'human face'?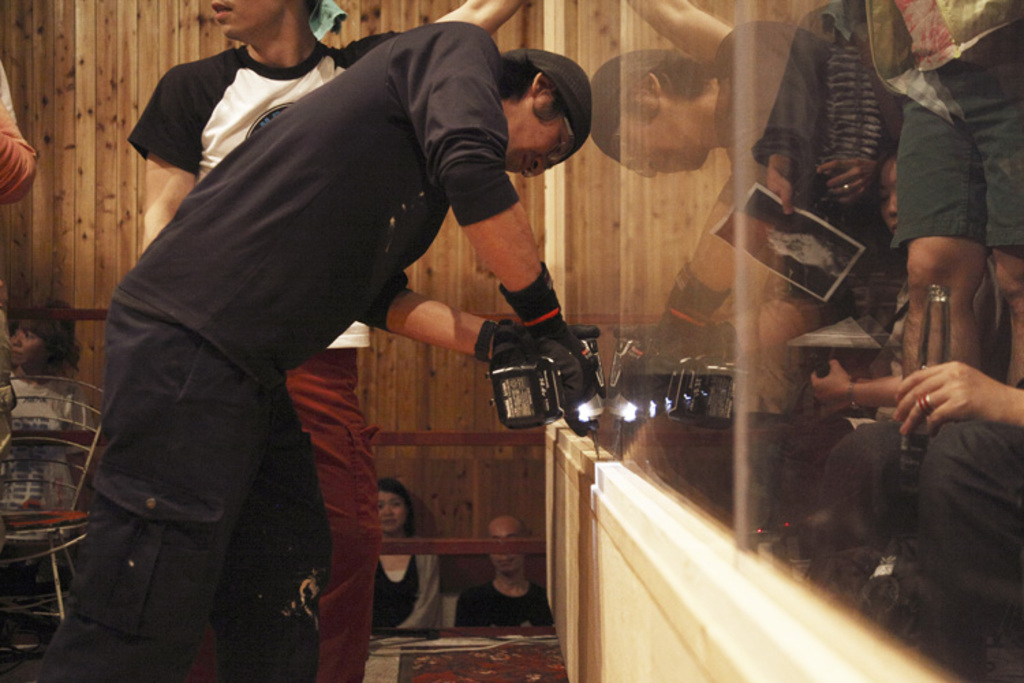
[x1=381, y1=486, x2=407, y2=526]
